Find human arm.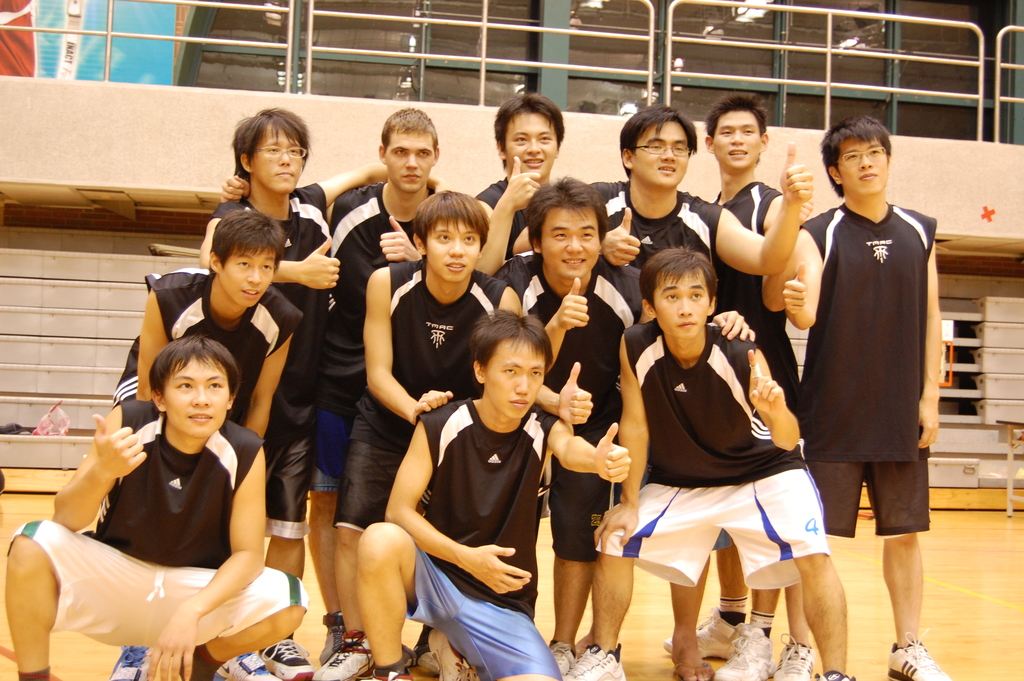
l=499, t=357, r=588, b=434.
